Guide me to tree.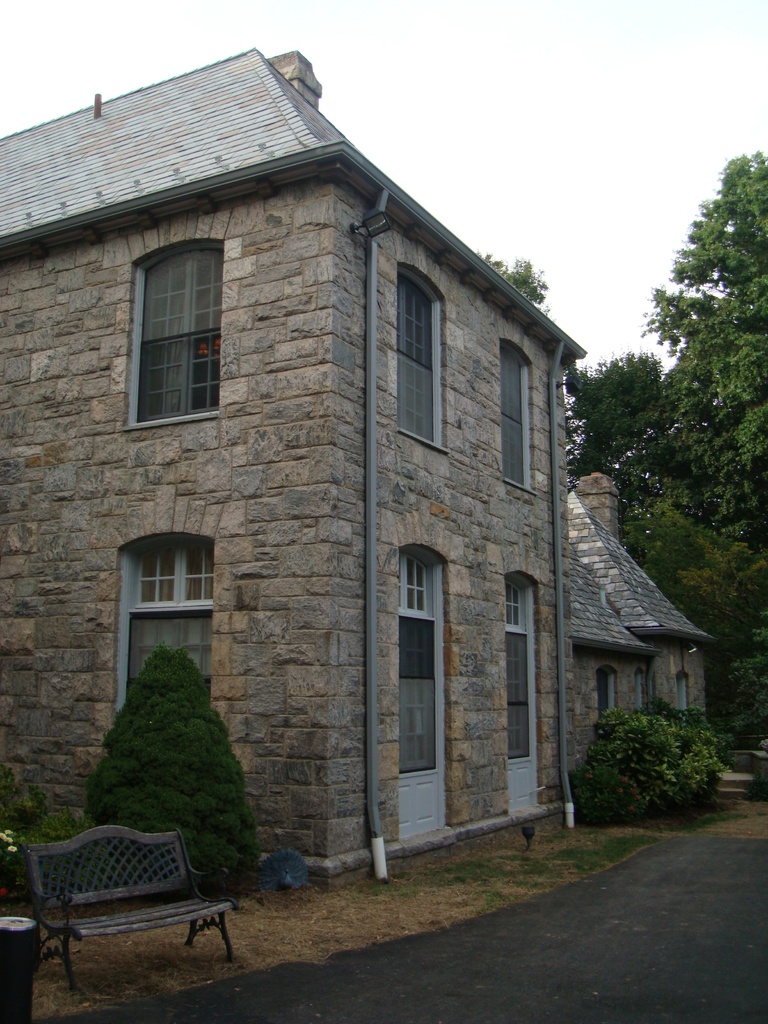
Guidance: <region>462, 258, 555, 321</region>.
